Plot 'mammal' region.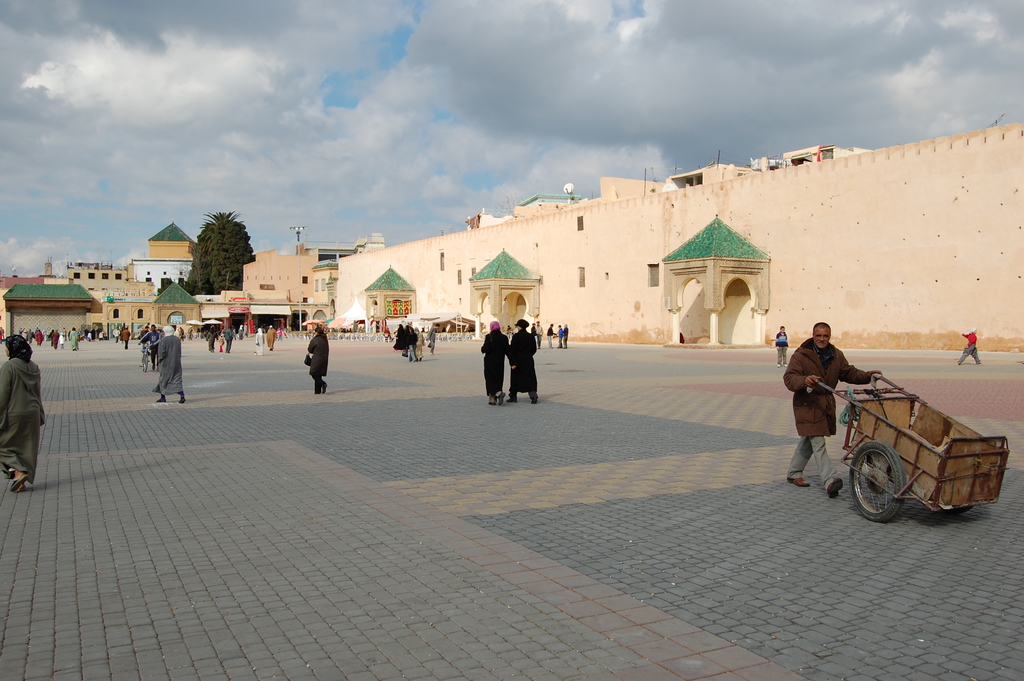
Plotted at Rect(494, 321, 548, 404).
